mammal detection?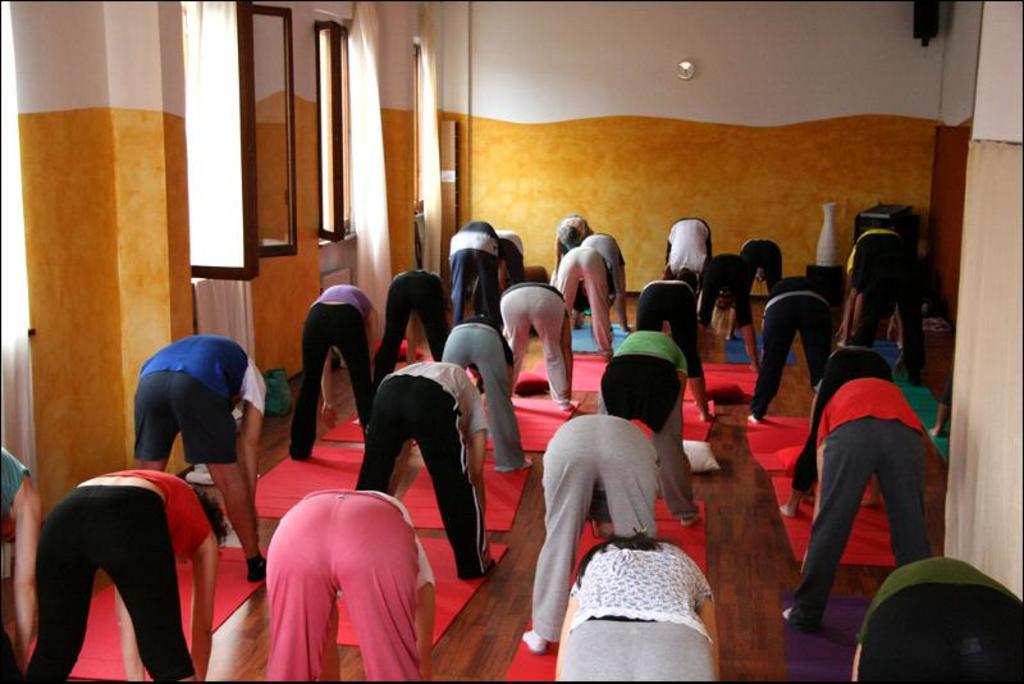
<bbox>783, 341, 892, 516</bbox>
